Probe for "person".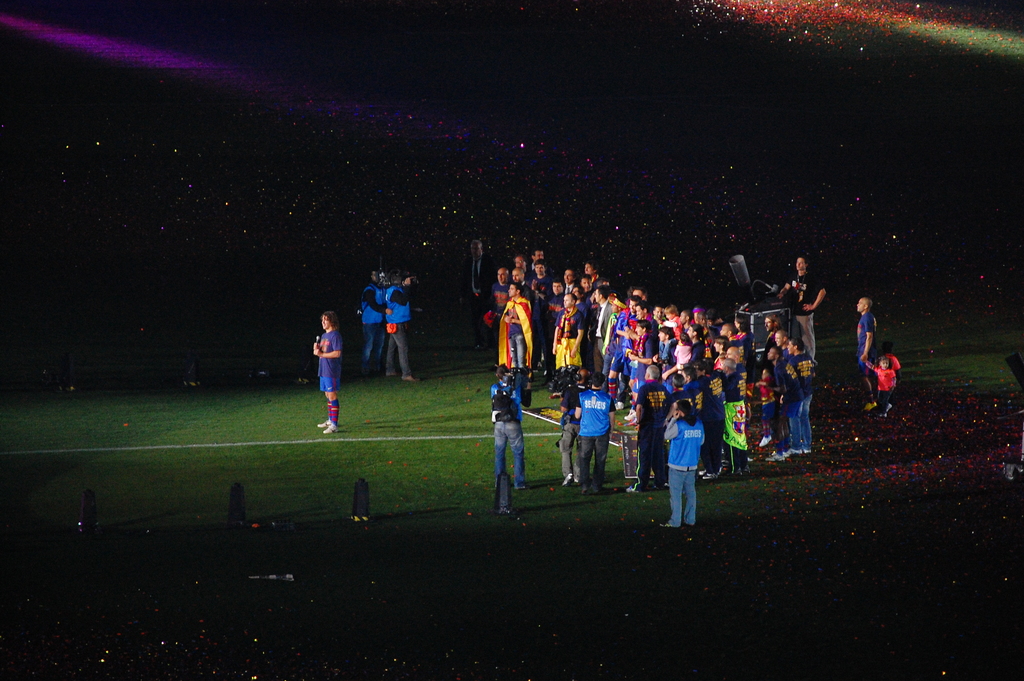
Probe result: (x1=851, y1=288, x2=881, y2=423).
